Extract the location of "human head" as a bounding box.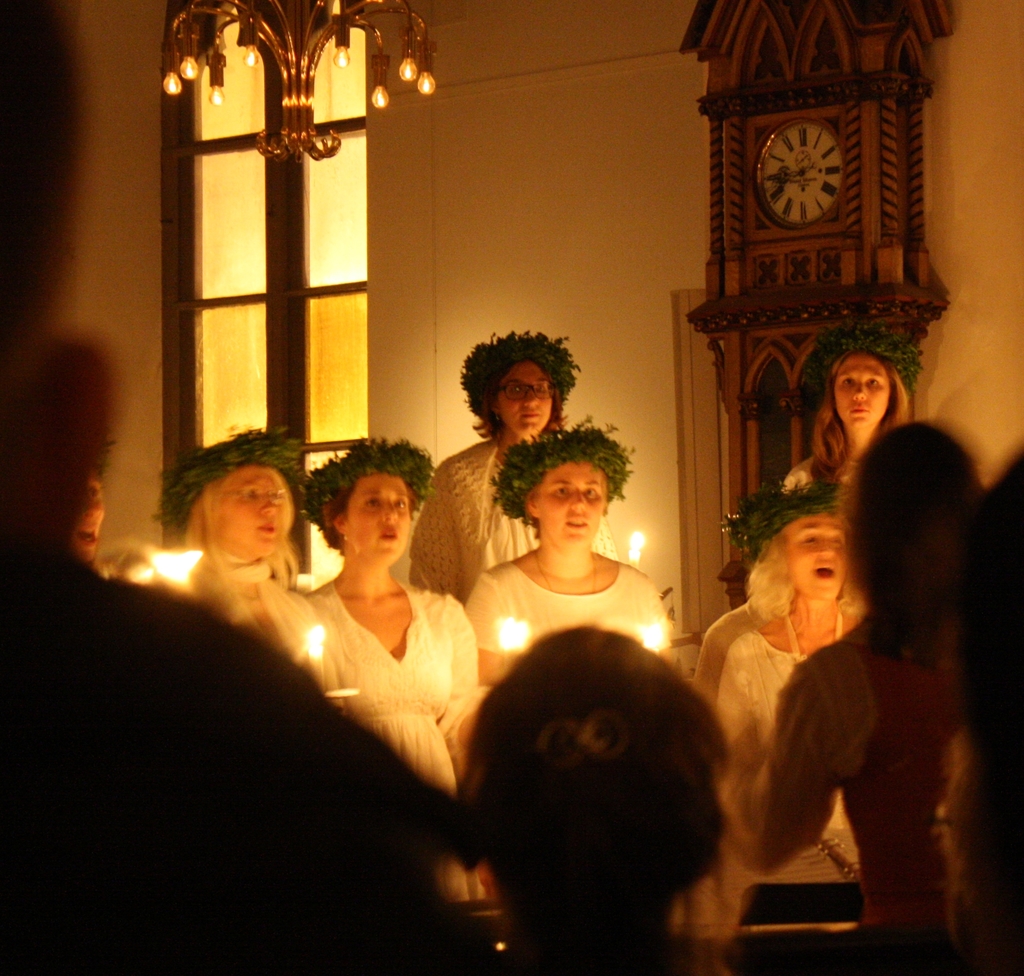
pyautogui.locateOnScreen(316, 437, 423, 564).
